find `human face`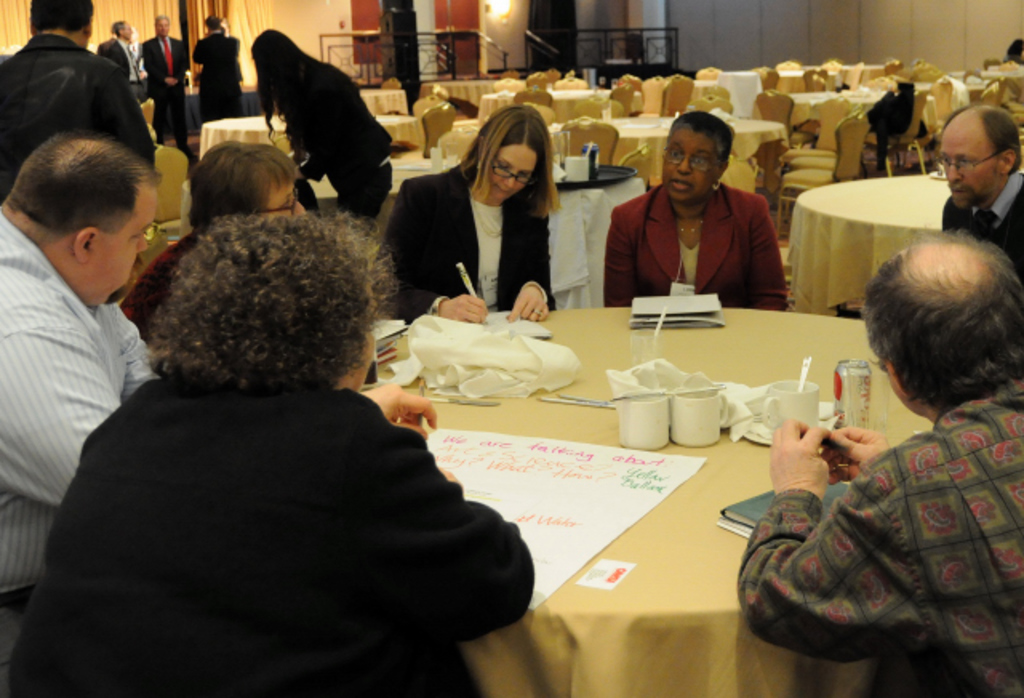
select_region(670, 136, 717, 210)
